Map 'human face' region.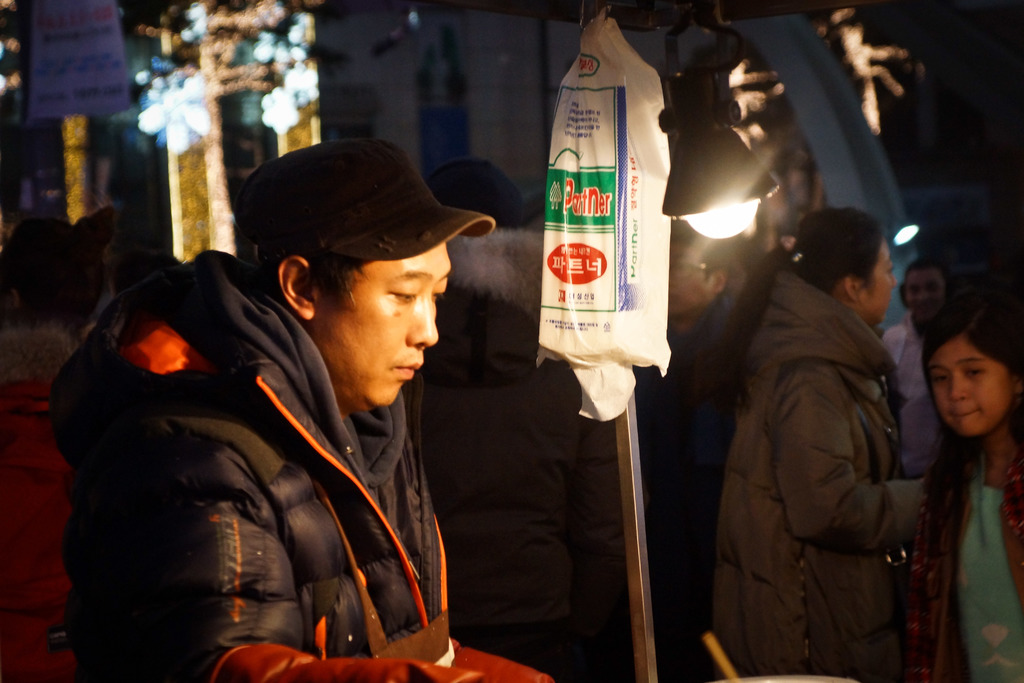
Mapped to box=[668, 247, 710, 320].
